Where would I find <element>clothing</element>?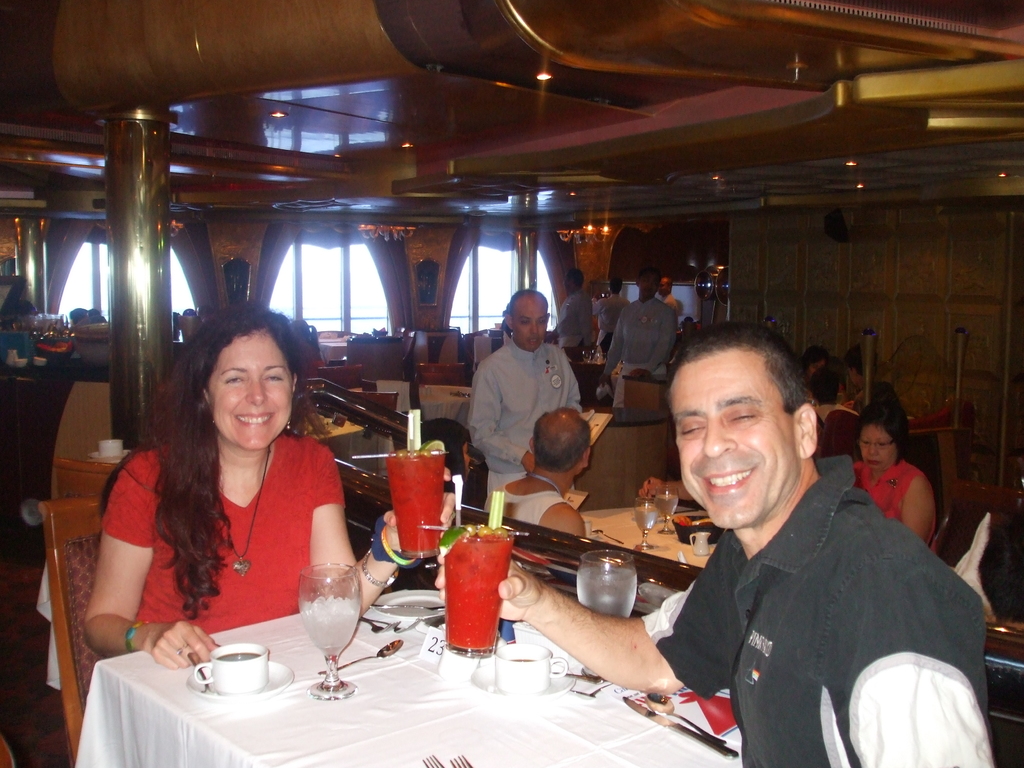
At <region>488, 476, 571, 527</region>.
